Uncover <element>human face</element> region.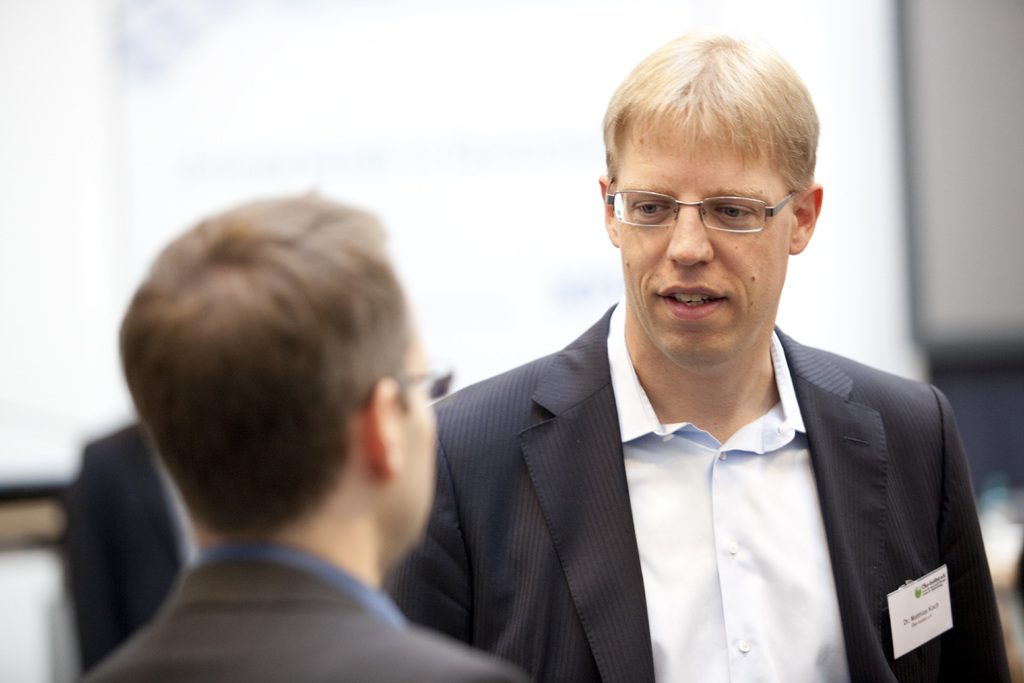
Uncovered: box=[397, 313, 442, 557].
